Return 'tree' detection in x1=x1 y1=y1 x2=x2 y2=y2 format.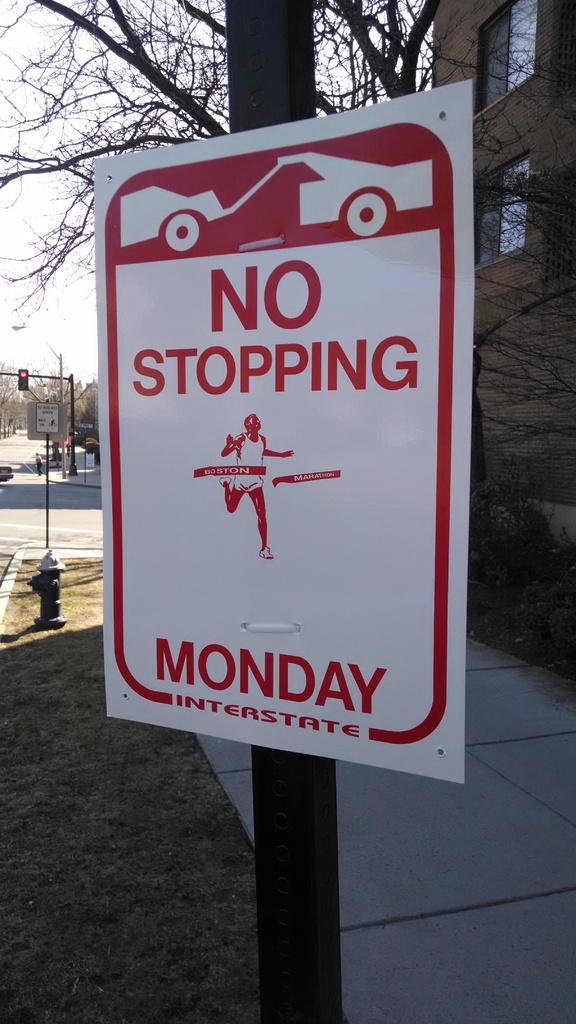
x1=0 y1=0 x2=574 y2=444.
